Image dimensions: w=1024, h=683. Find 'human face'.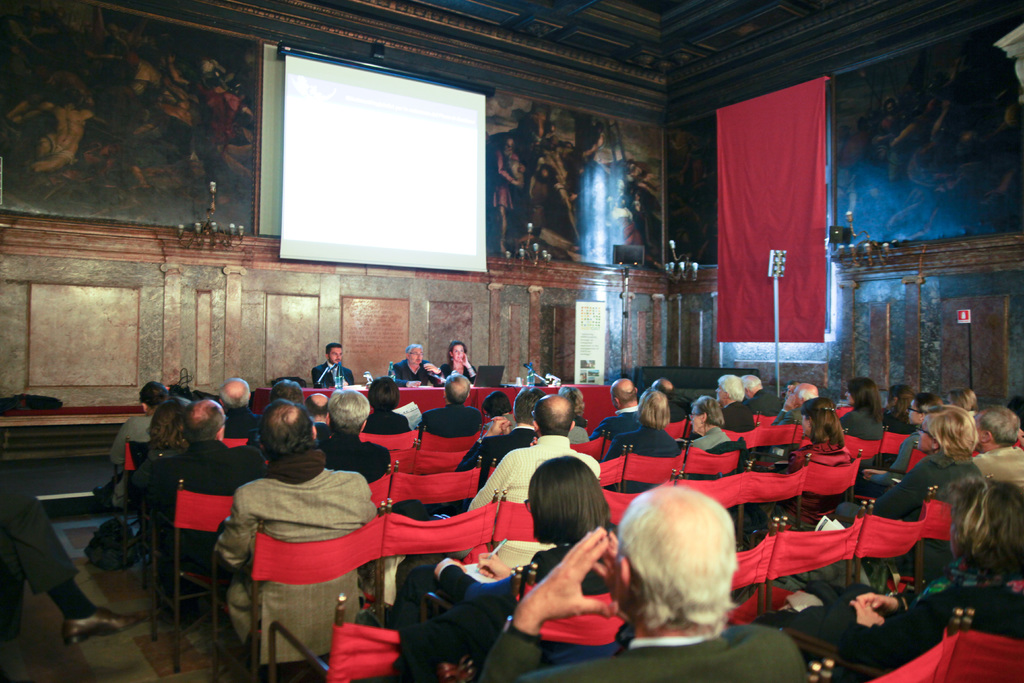
(918,429,932,448).
